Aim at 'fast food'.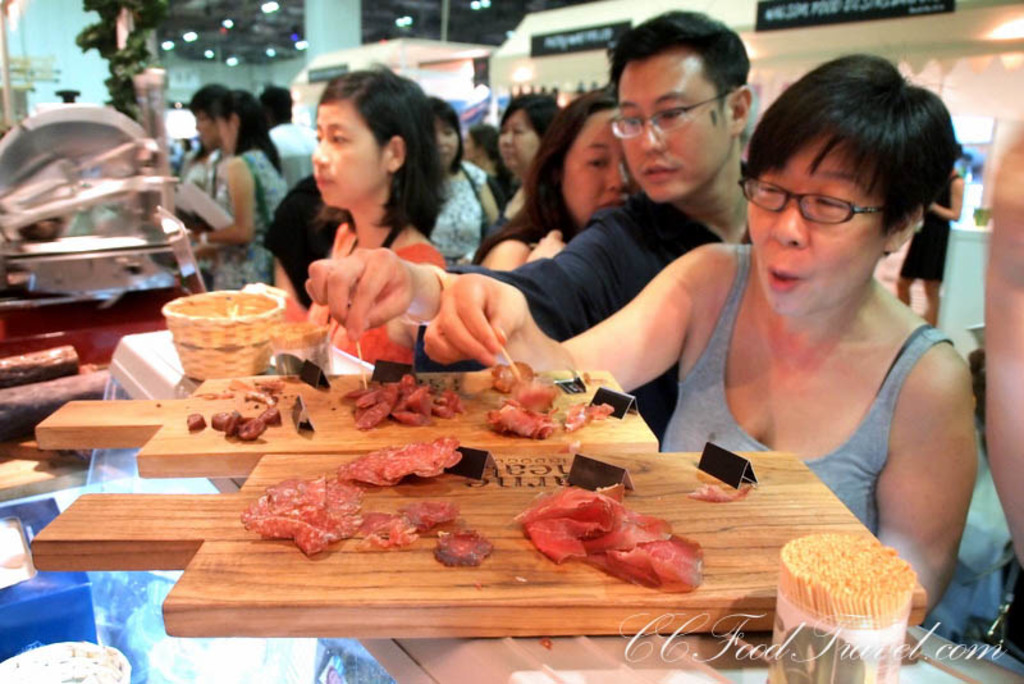
Aimed at <box>481,377,561,446</box>.
